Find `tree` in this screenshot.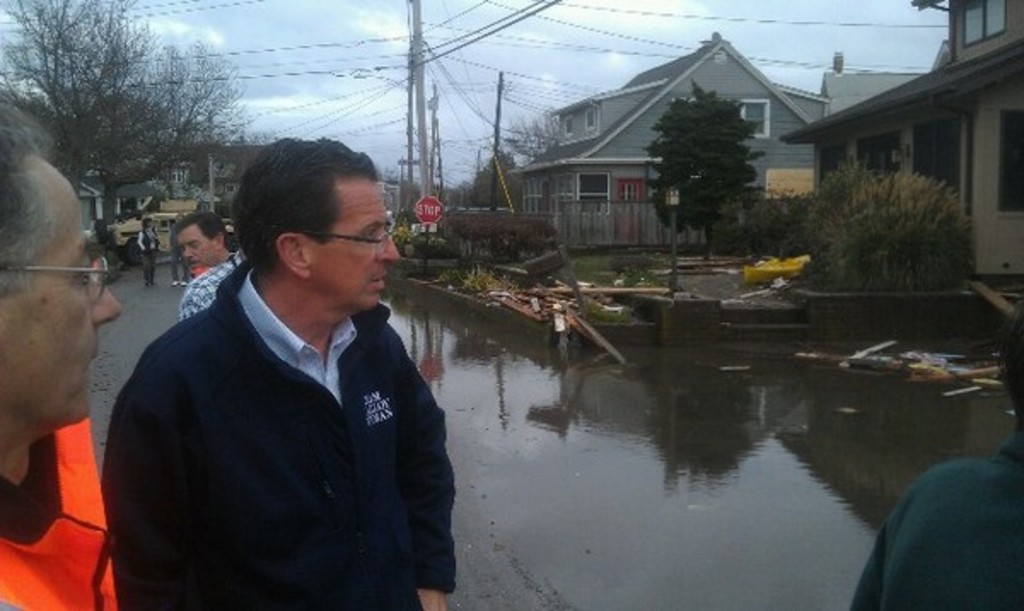
The bounding box for `tree` is crop(645, 77, 765, 259).
